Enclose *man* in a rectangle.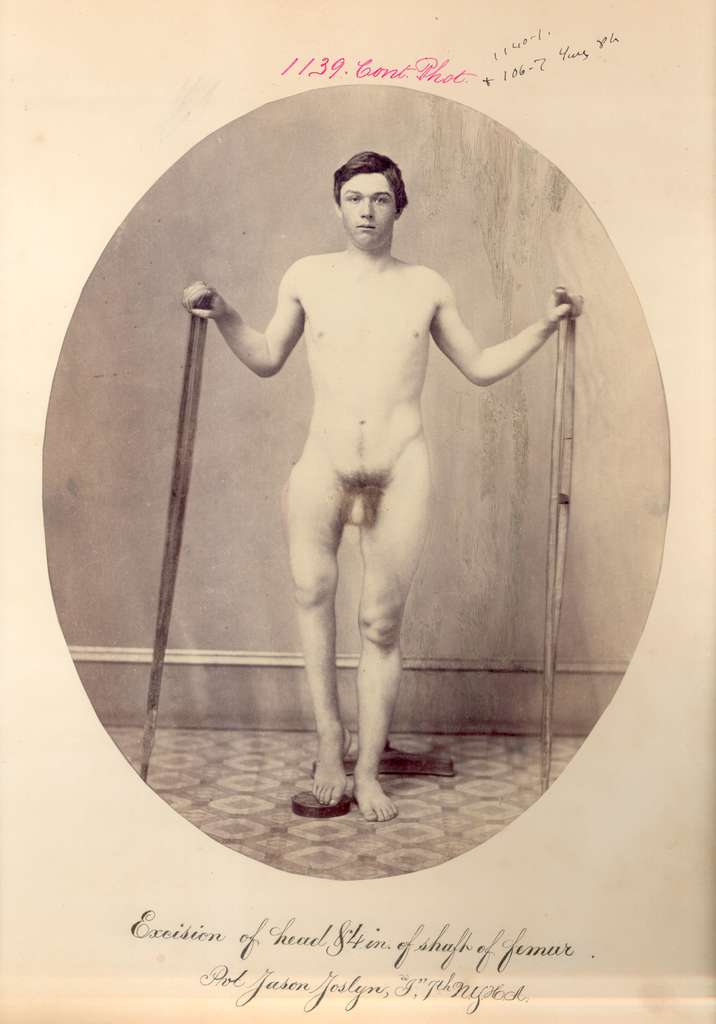
bbox=[180, 152, 585, 847].
